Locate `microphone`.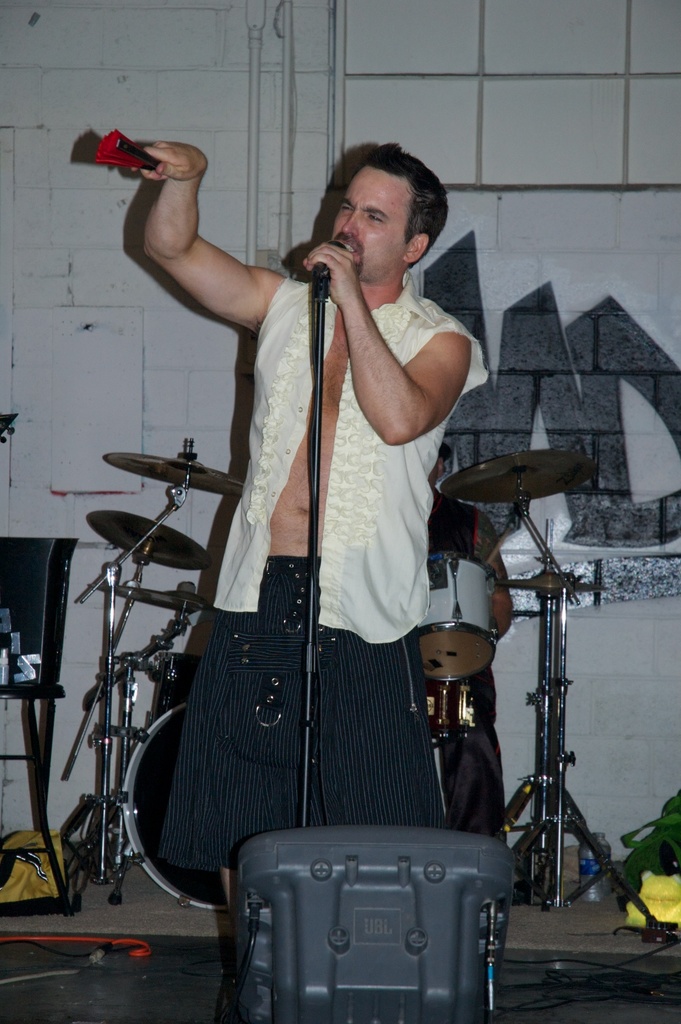
Bounding box: {"x1": 294, "y1": 236, "x2": 358, "y2": 320}.
